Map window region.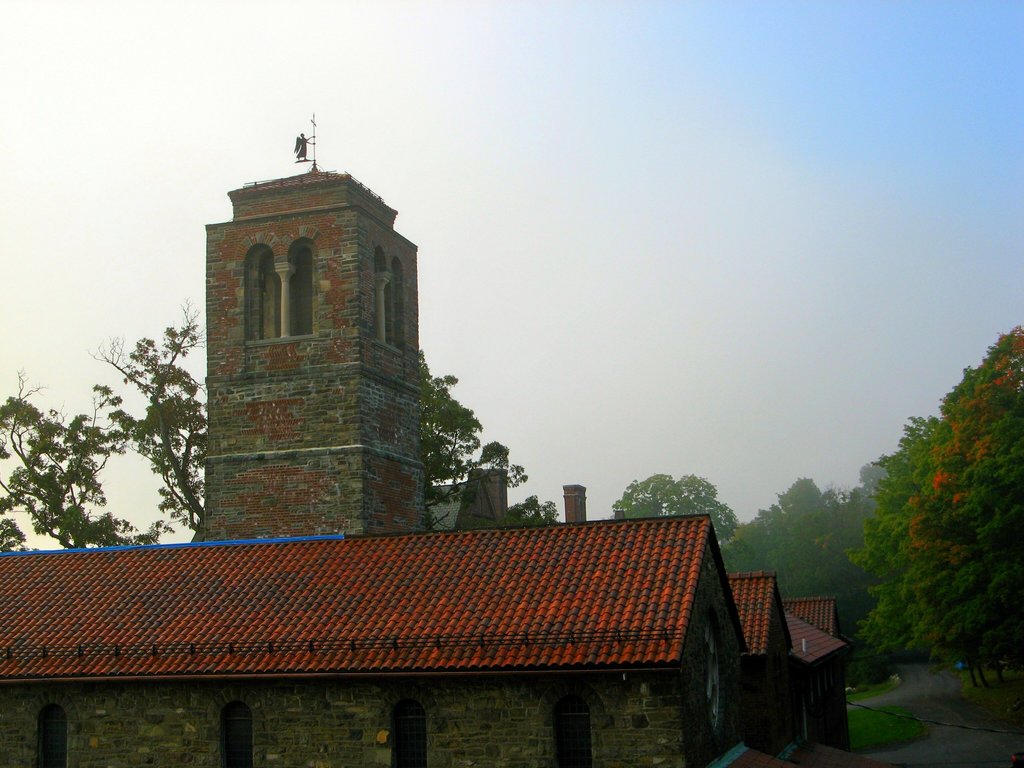
Mapped to <box>388,257,406,353</box>.
